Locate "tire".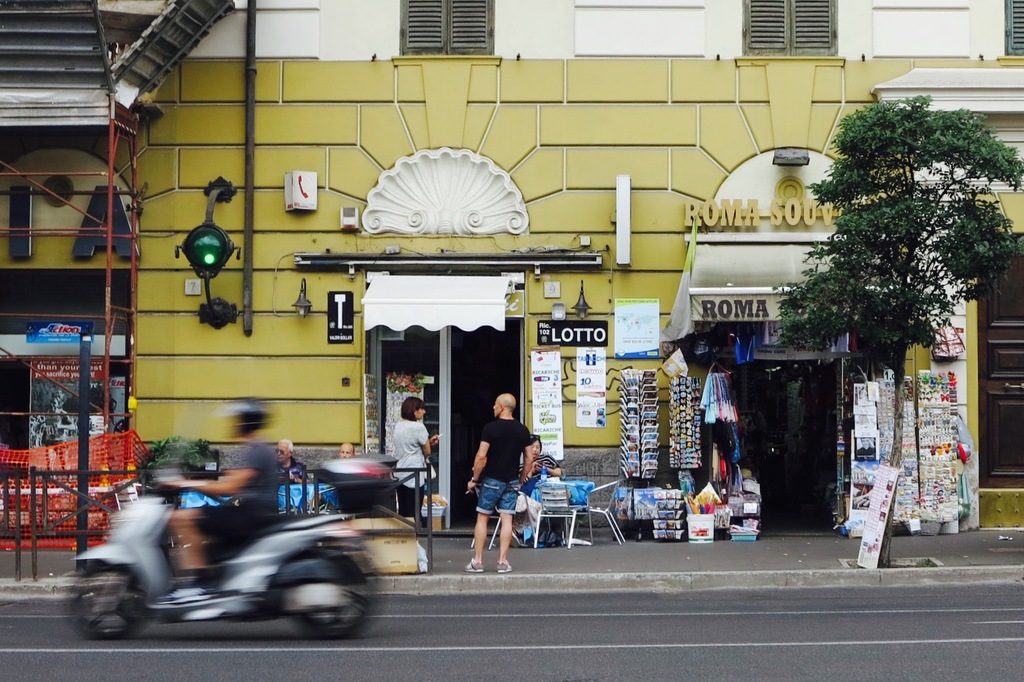
Bounding box: left=286, top=546, right=377, bottom=637.
